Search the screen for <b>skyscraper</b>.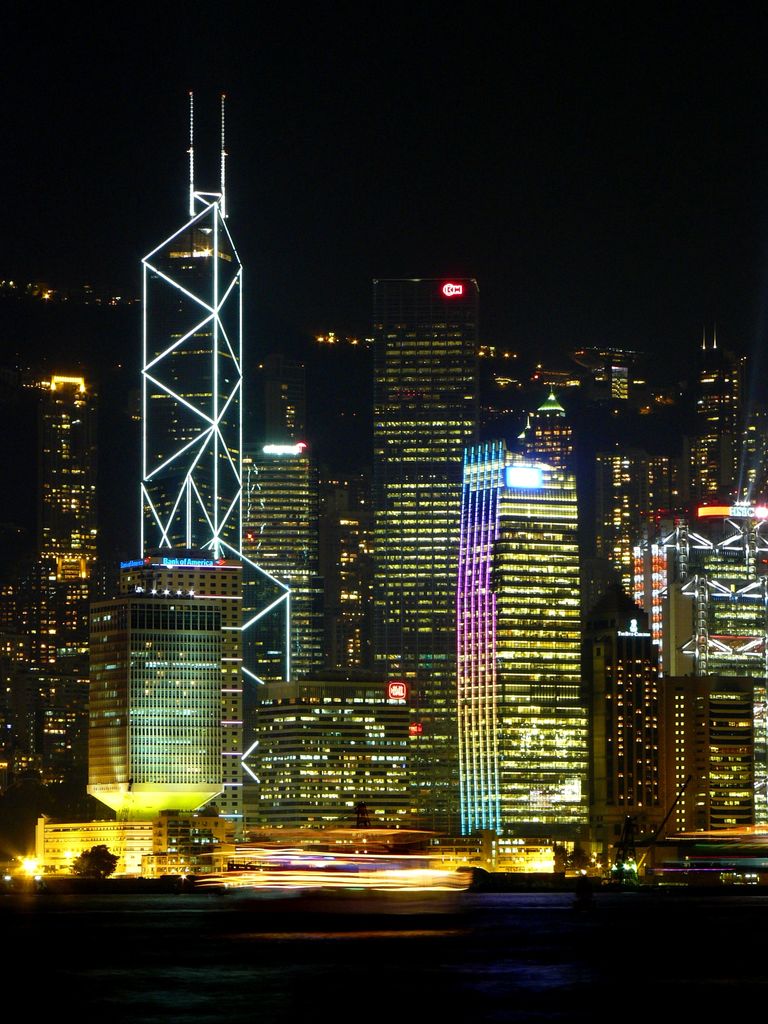
Found at {"left": 454, "top": 442, "right": 580, "bottom": 838}.
